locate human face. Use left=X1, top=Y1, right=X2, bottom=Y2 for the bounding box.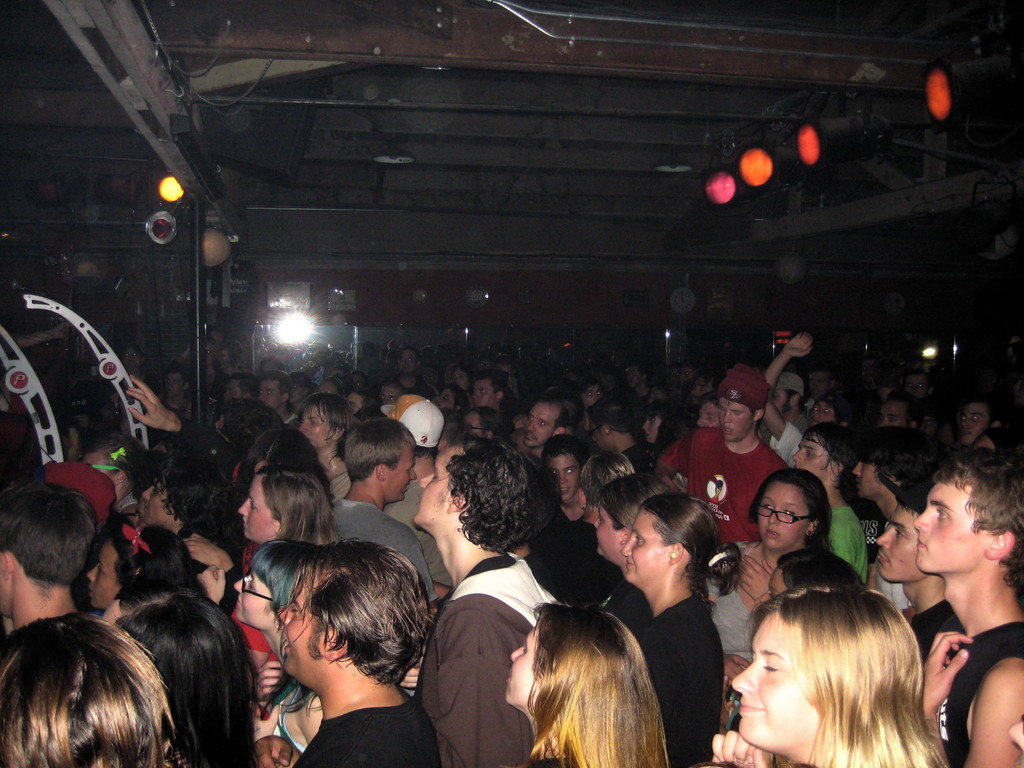
left=0, top=355, right=987, bottom=748.
